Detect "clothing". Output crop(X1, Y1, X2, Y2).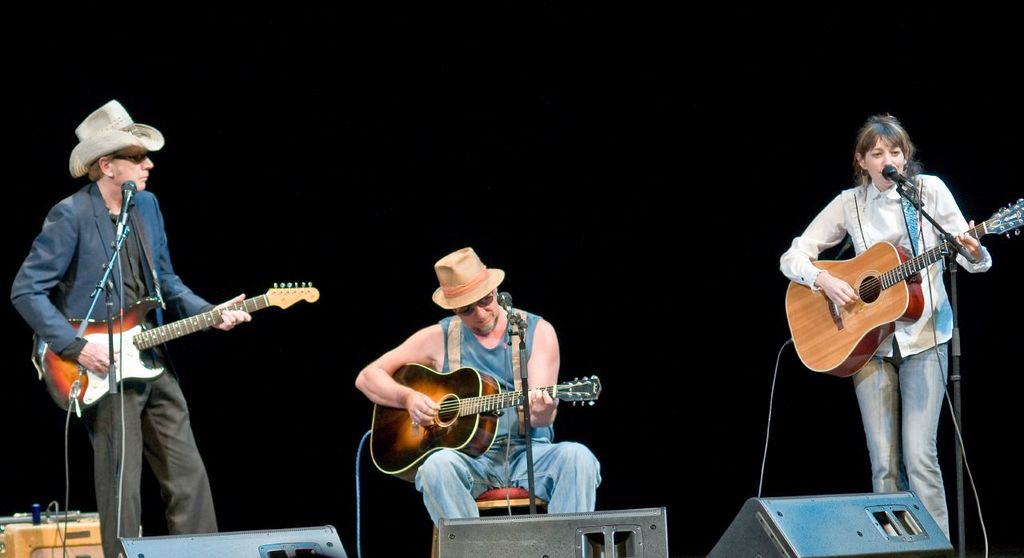
crop(414, 304, 599, 532).
